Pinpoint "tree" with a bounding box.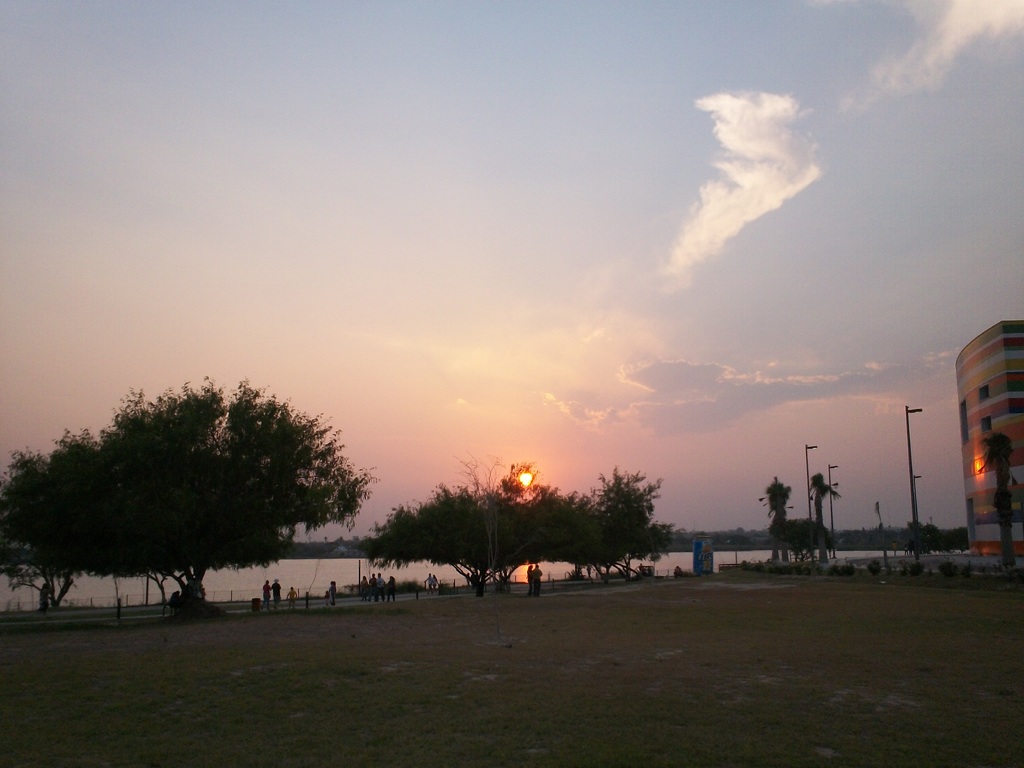
[x1=760, y1=474, x2=790, y2=561].
